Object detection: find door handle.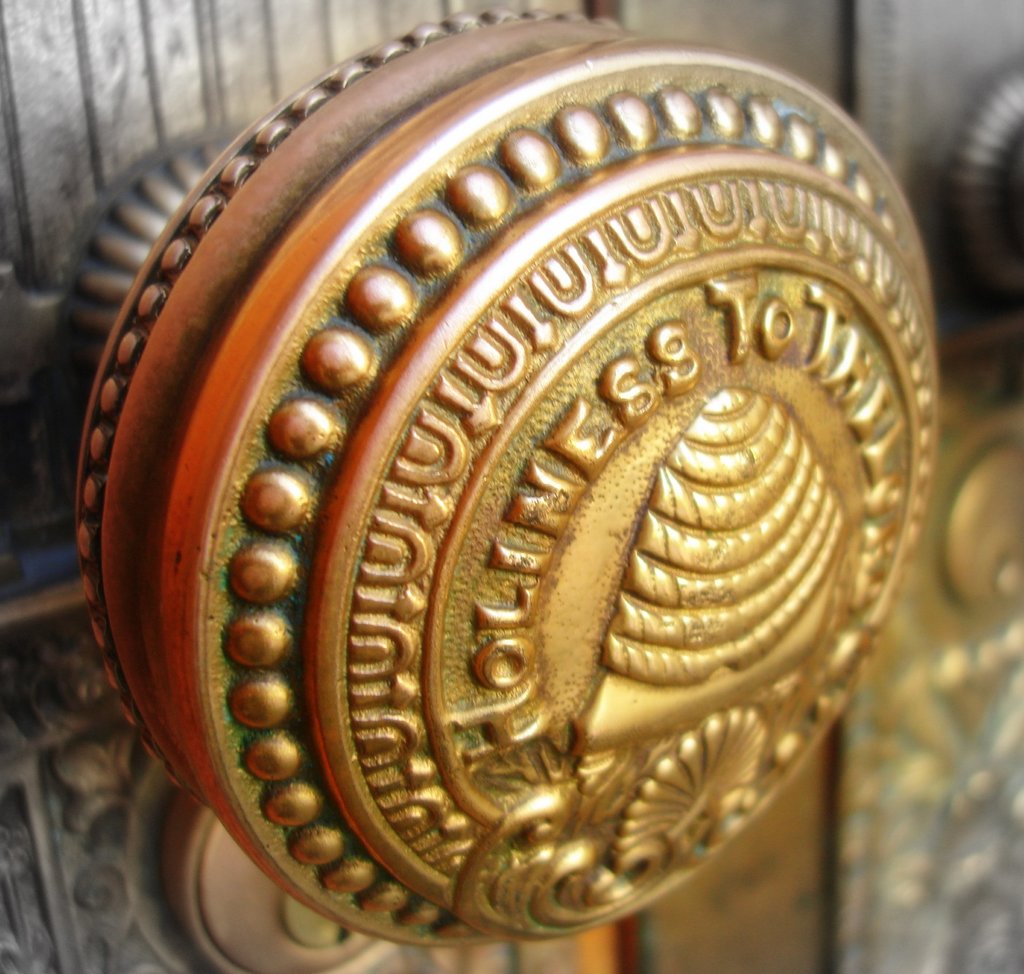
box=[39, 8, 939, 946].
